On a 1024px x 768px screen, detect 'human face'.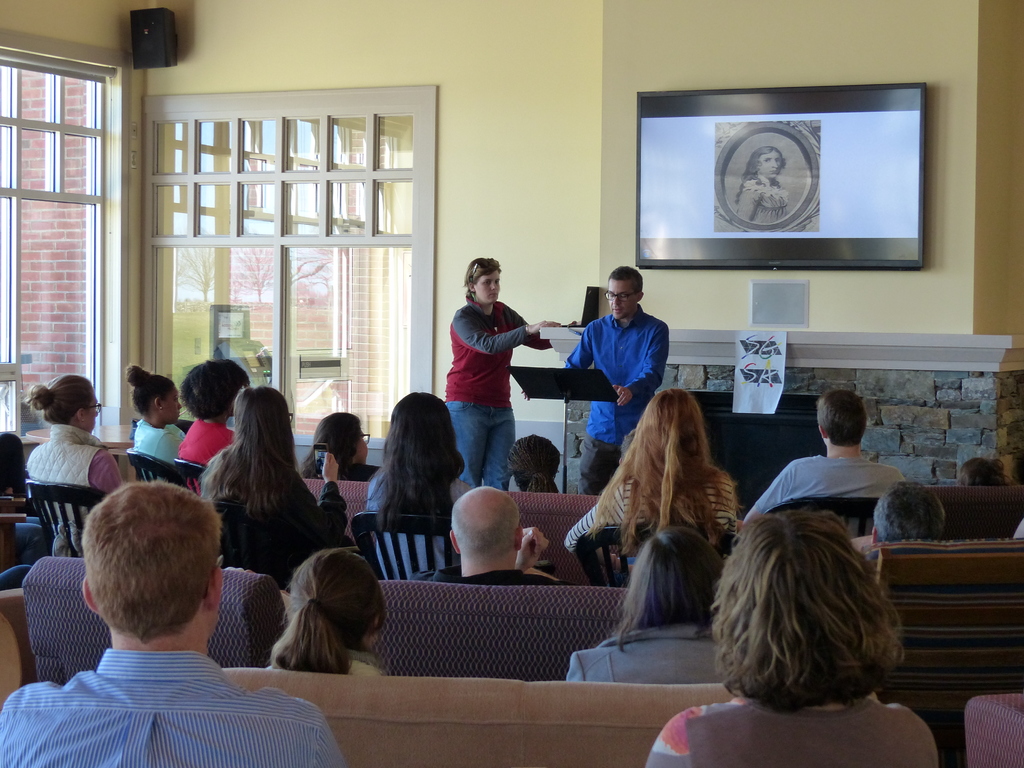
locate(609, 277, 637, 318).
